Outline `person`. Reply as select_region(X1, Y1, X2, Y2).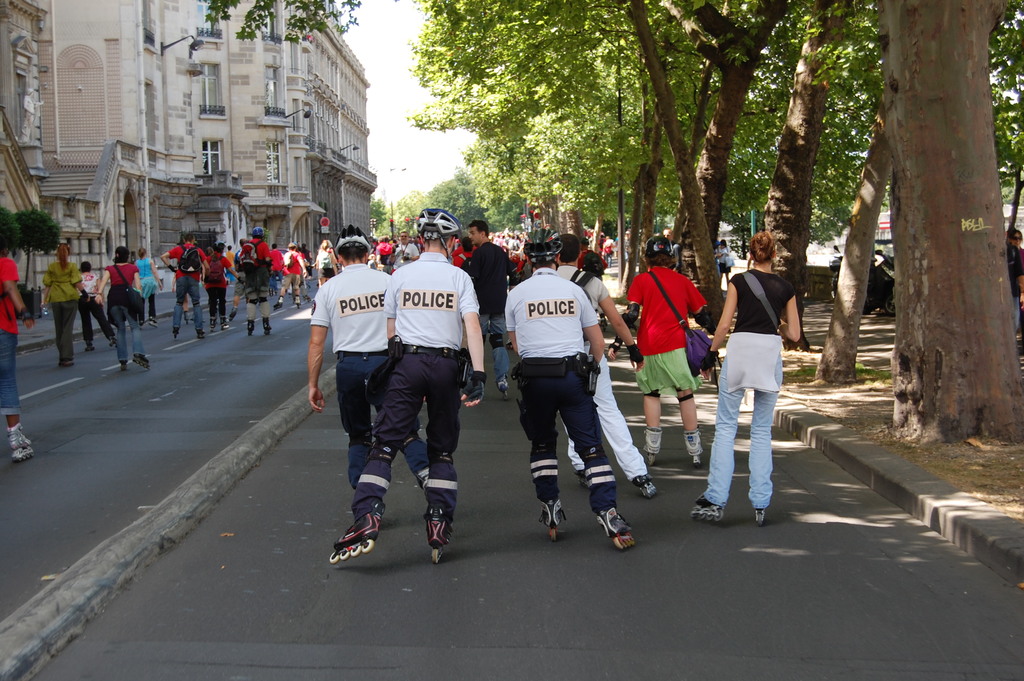
select_region(450, 234, 479, 268).
